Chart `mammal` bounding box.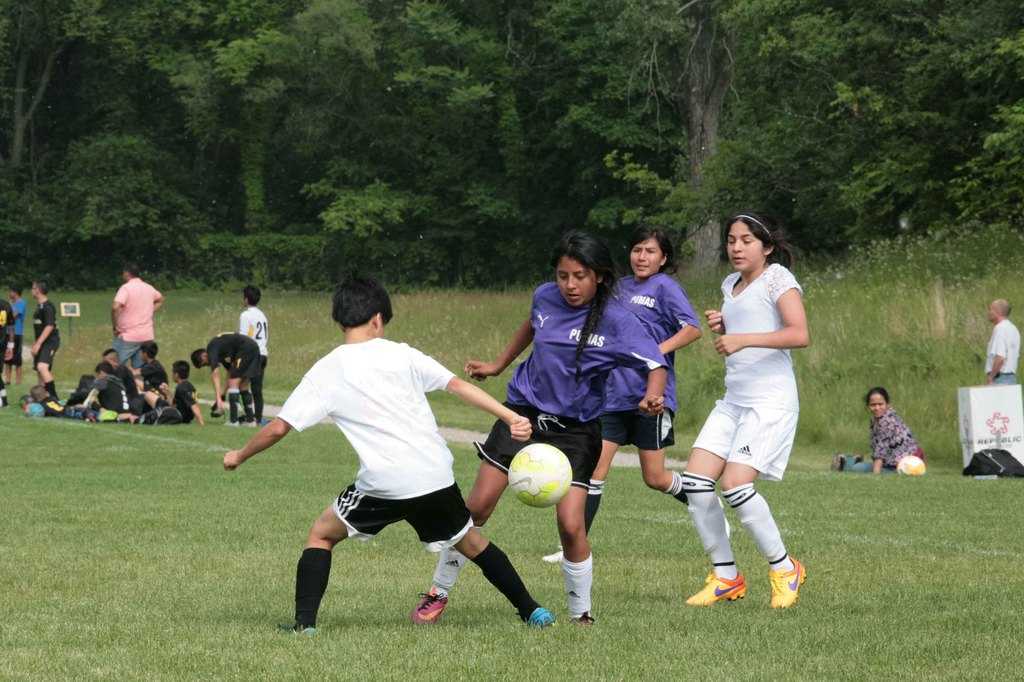
Charted: [x1=126, y1=366, x2=171, y2=422].
